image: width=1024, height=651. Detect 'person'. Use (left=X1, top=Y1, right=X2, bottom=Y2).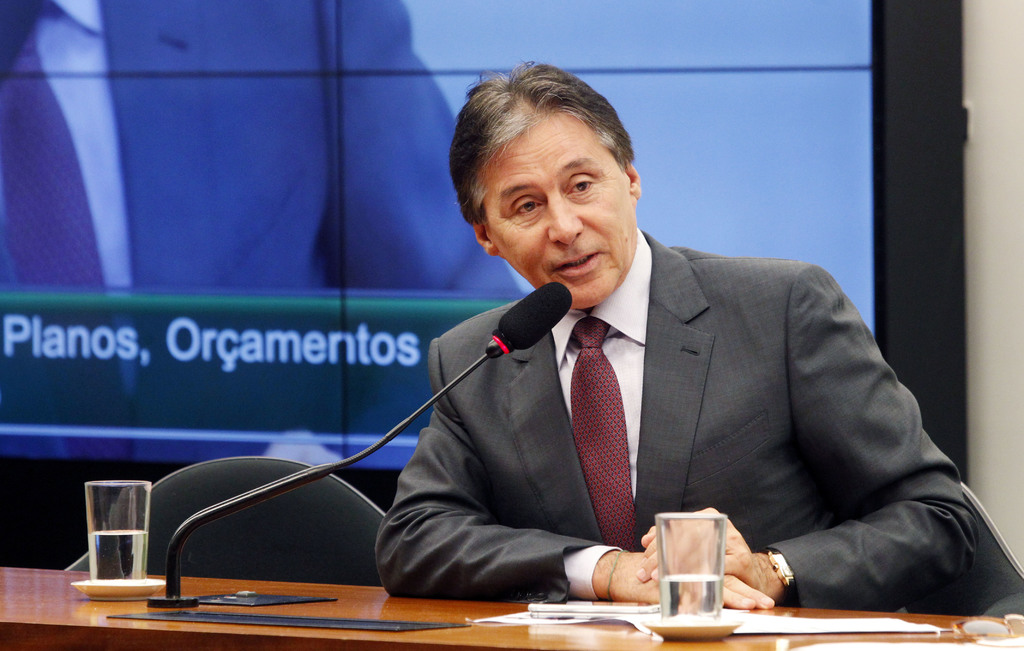
(left=372, top=63, right=1023, bottom=613).
